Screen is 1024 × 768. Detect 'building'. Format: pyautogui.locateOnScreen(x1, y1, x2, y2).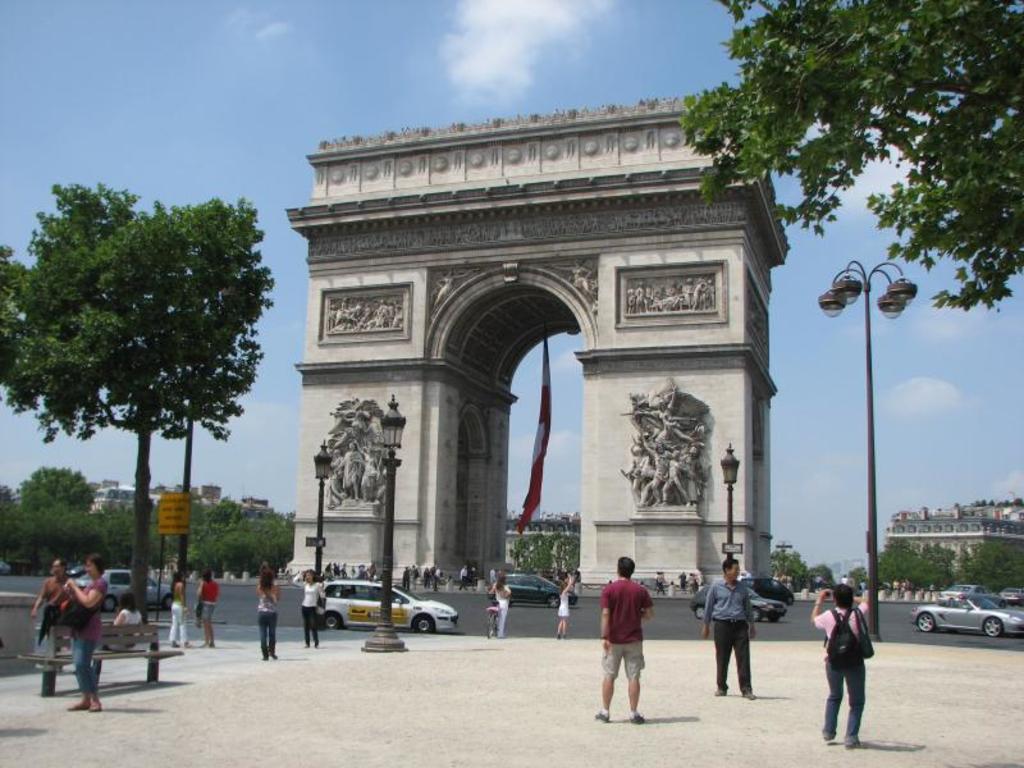
pyautogui.locateOnScreen(883, 494, 1023, 568).
